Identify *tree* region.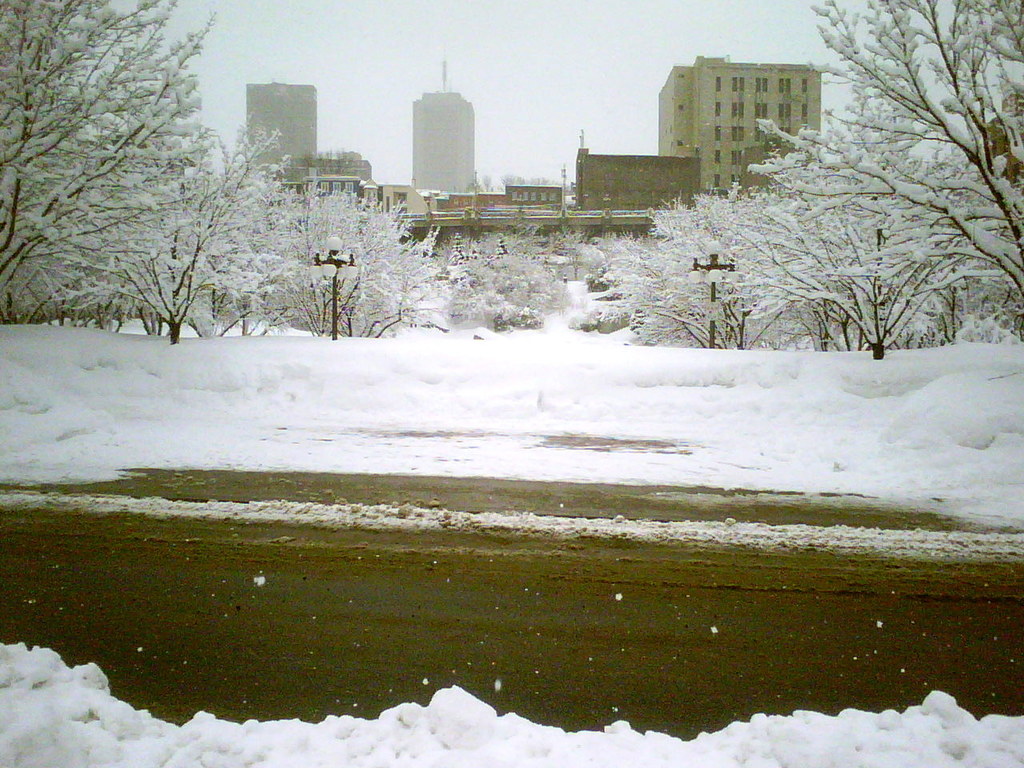
Region: [356, 202, 446, 336].
